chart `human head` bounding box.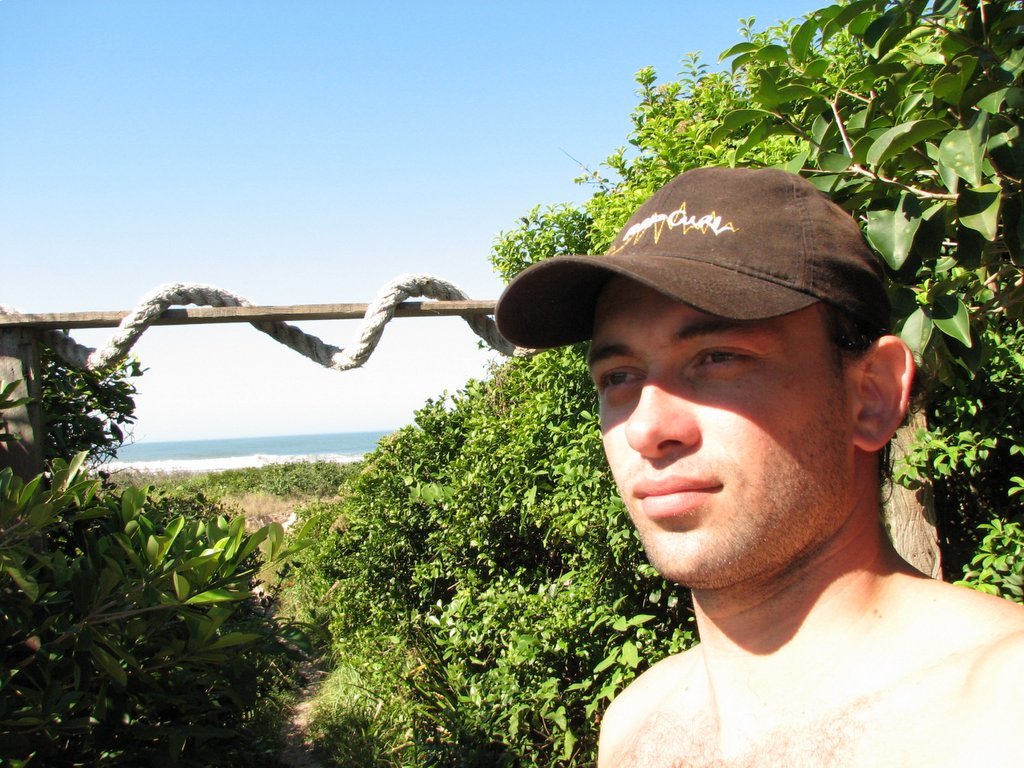
Charted: bbox=[579, 170, 893, 583].
